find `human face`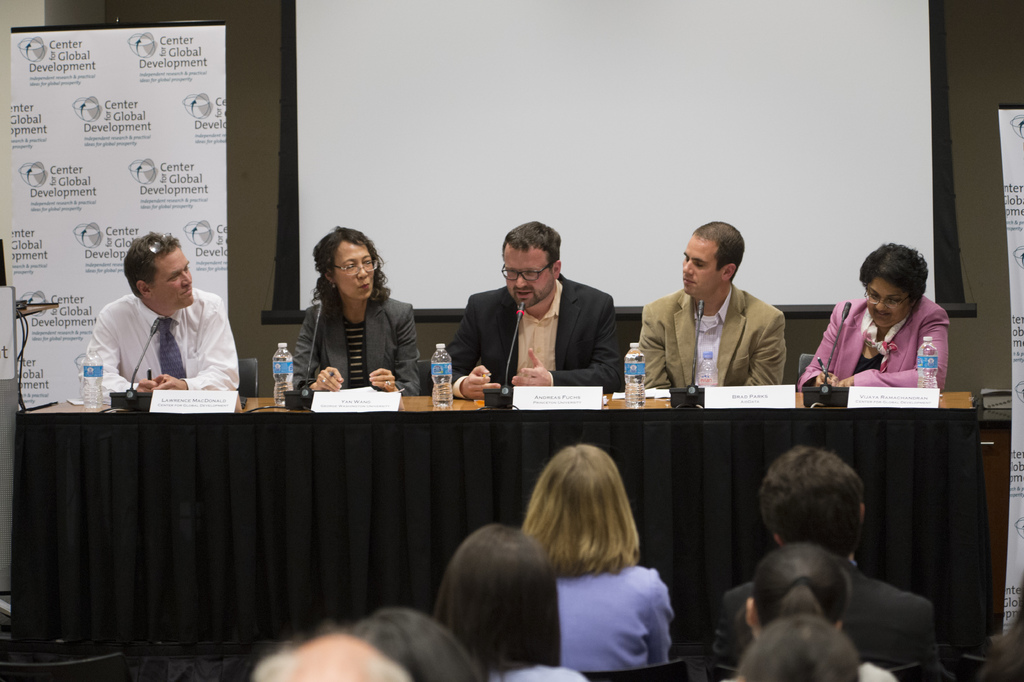
region(866, 271, 906, 333)
